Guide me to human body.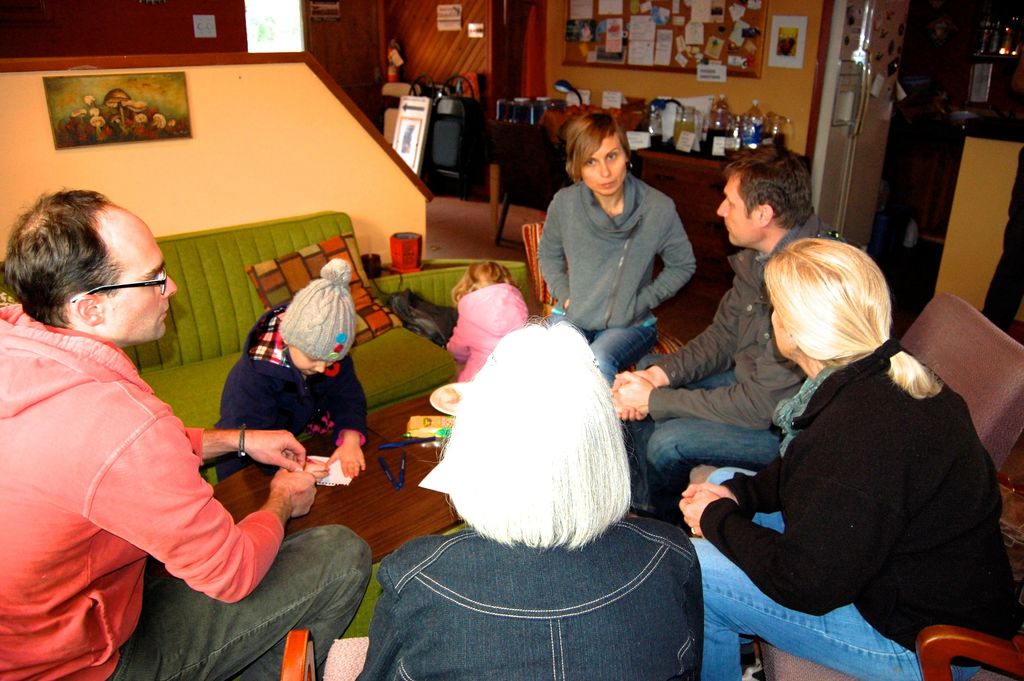
Guidance: BBox(355, 327, 703, 680).
